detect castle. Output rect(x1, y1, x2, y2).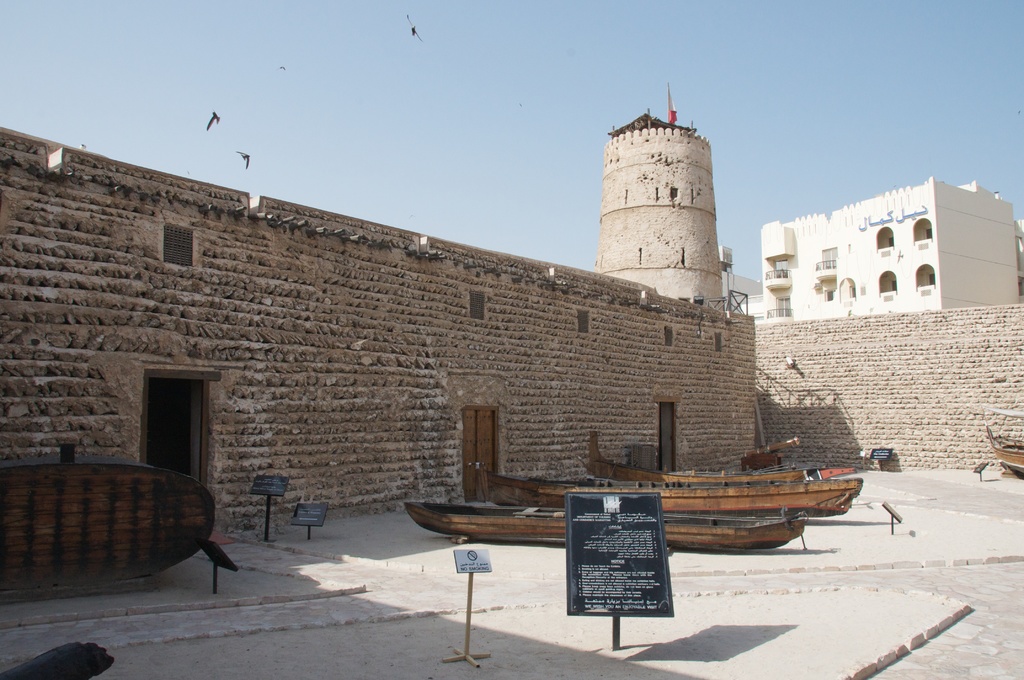
rect(519, 63, 804, 473).
